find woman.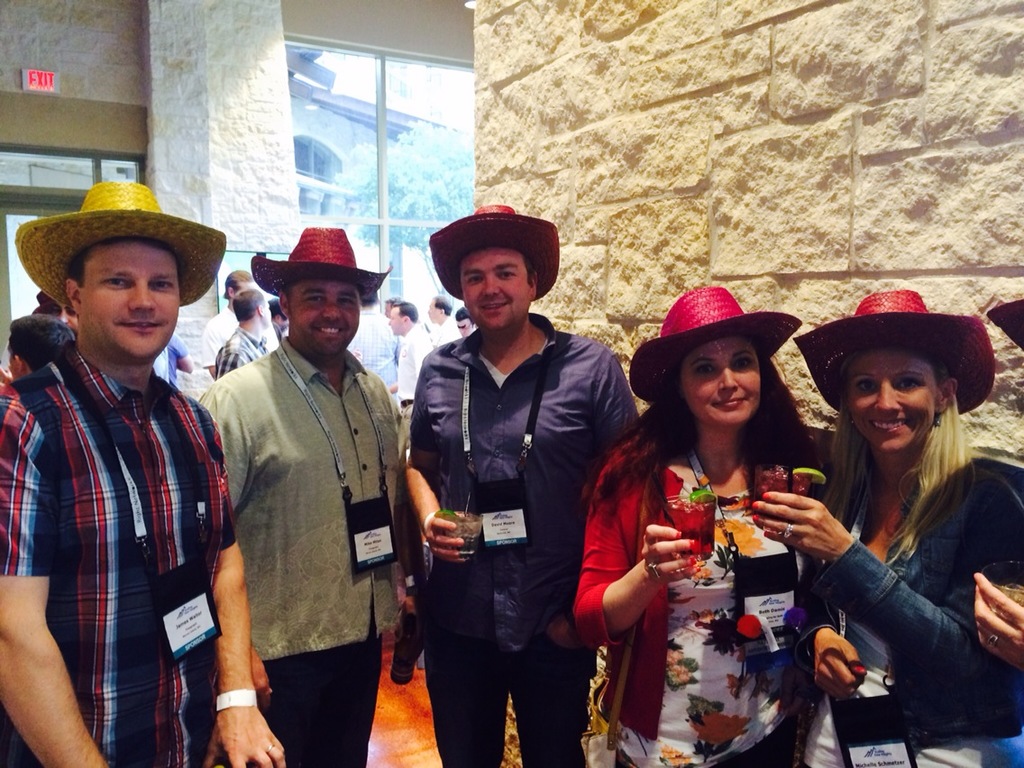
bbox=[751, 283, 1023, 767].
